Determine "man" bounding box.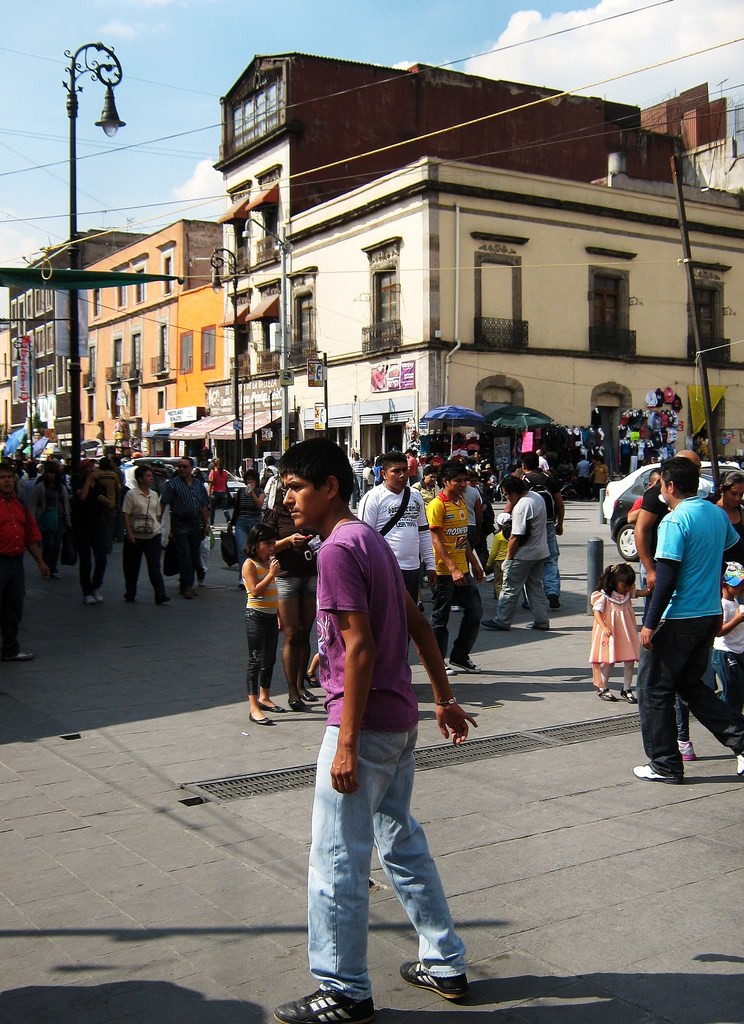
Determined: 631:452:713:648.
